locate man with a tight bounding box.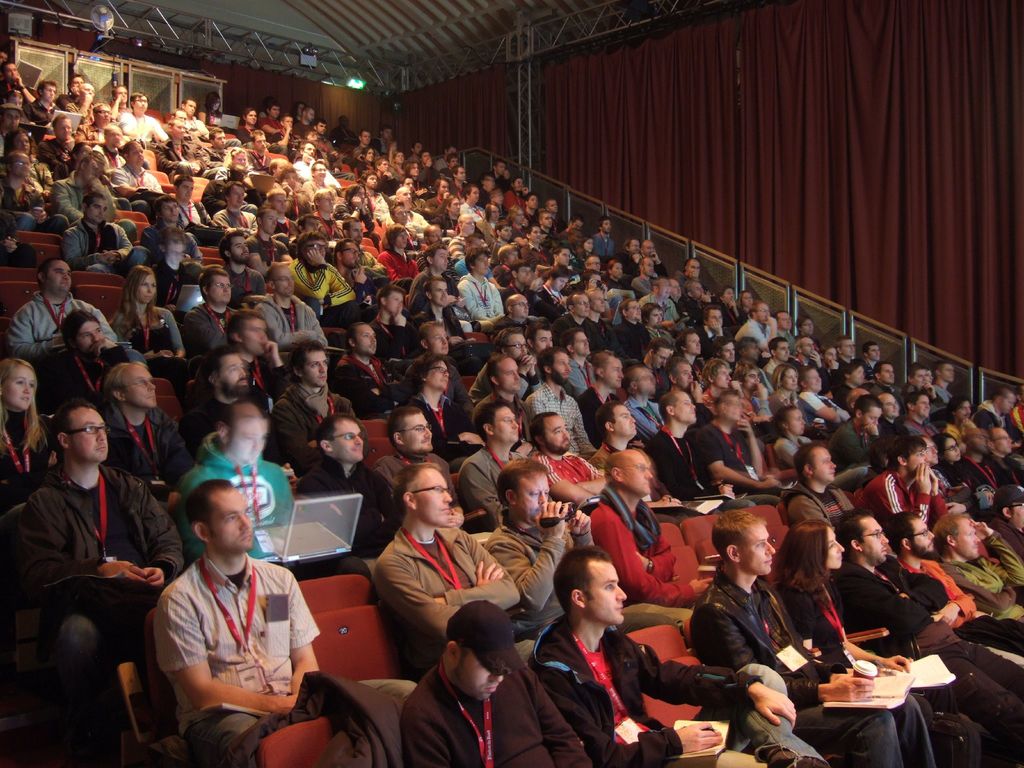
left=376, top=157, right=397, bottom=189.
